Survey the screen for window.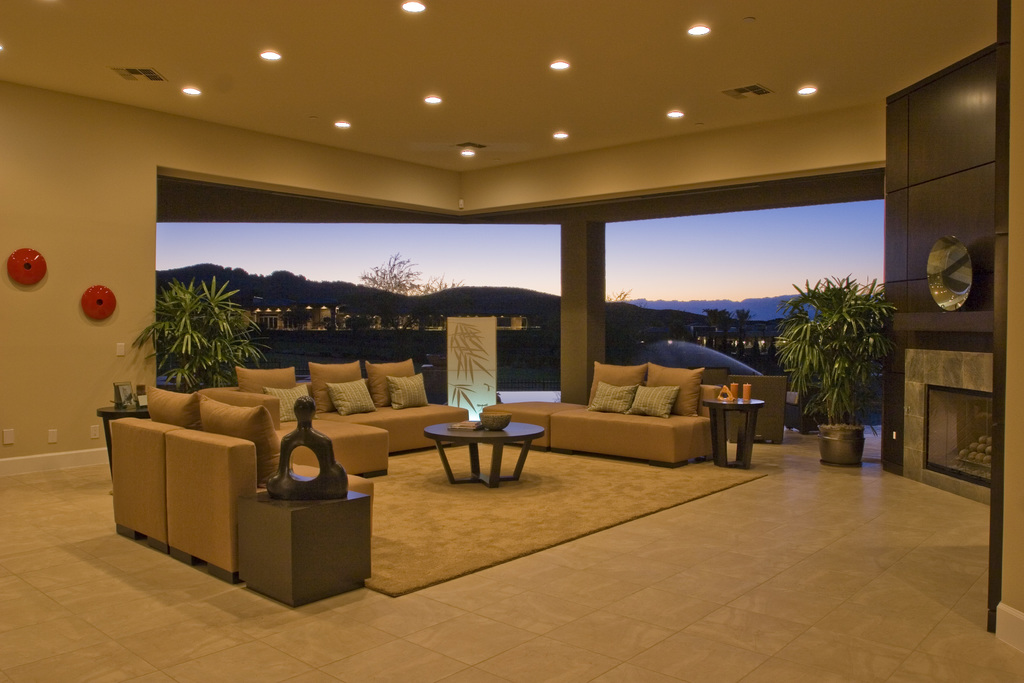
Survey found: 154, 215, 562, 395.
